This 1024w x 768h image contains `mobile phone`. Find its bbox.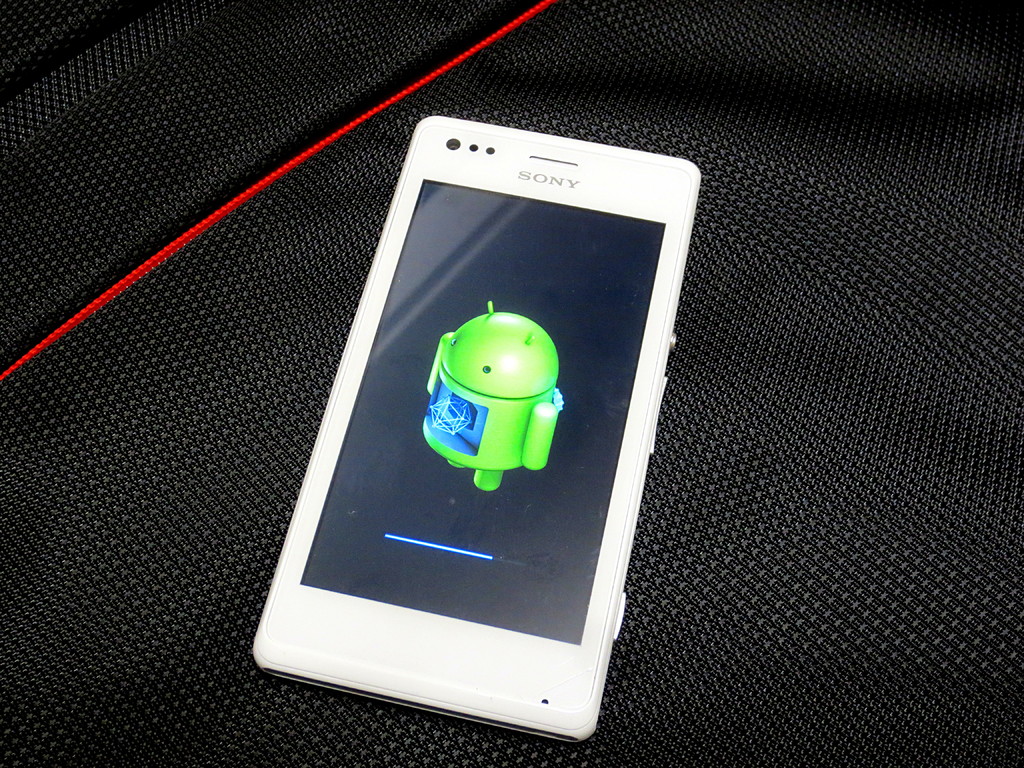
270:127:703:732.
